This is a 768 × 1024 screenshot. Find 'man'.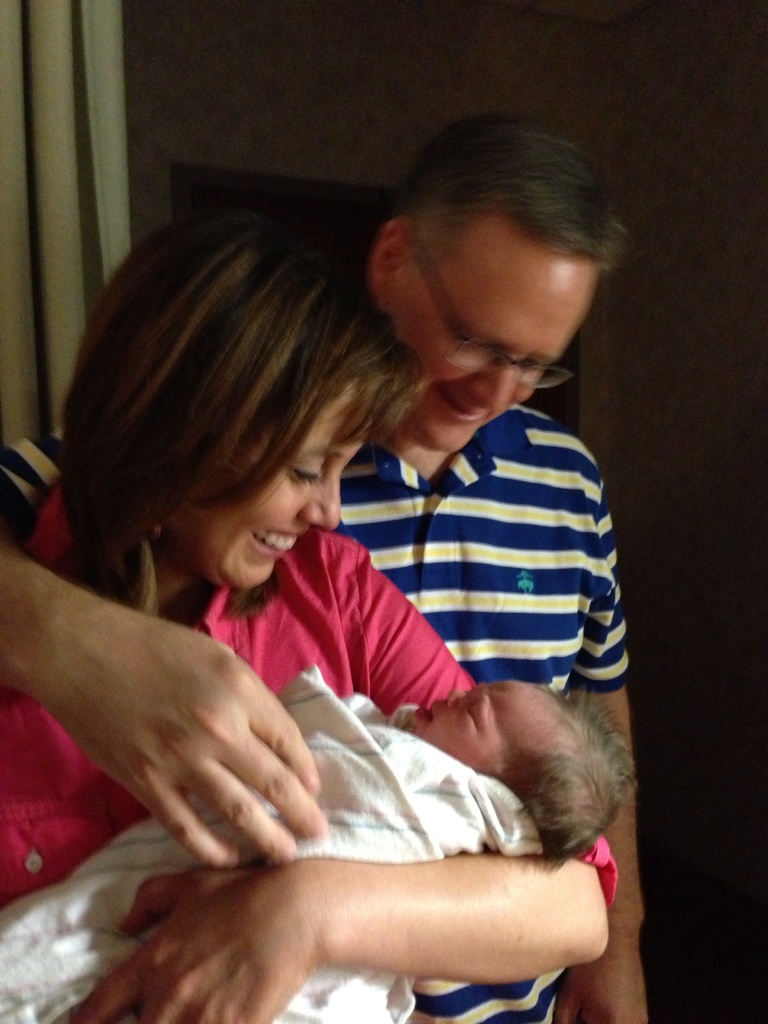
Bounding box: detection(0, 58, 674, 1023).
